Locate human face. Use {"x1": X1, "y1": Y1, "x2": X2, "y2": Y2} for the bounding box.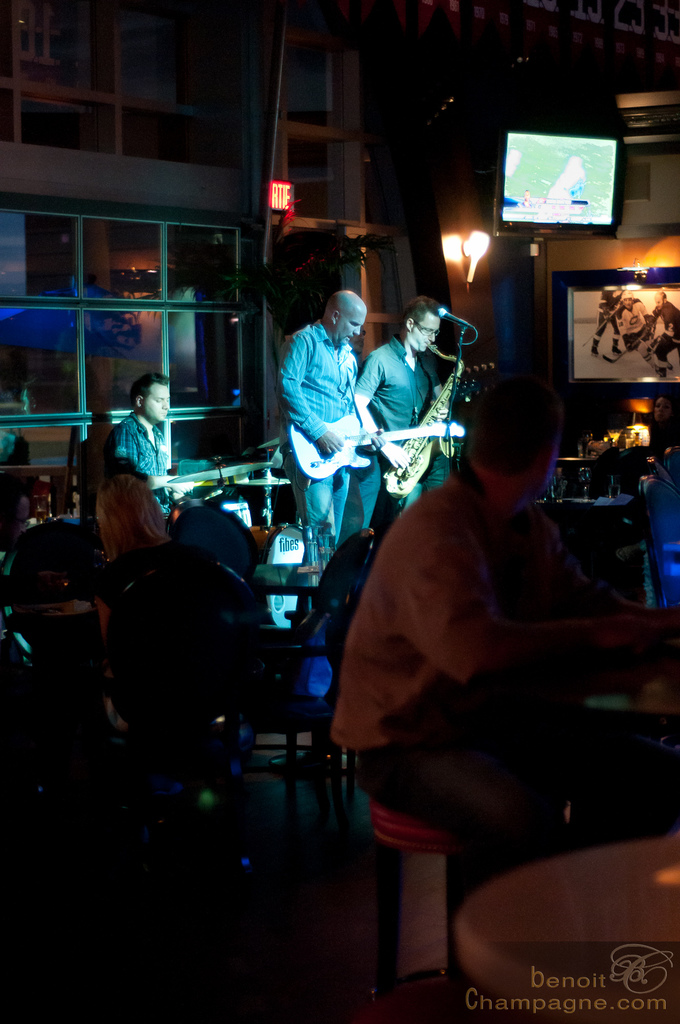
{"x1": 655, "y1": 292, "x2": 665, "y2": 309}.
